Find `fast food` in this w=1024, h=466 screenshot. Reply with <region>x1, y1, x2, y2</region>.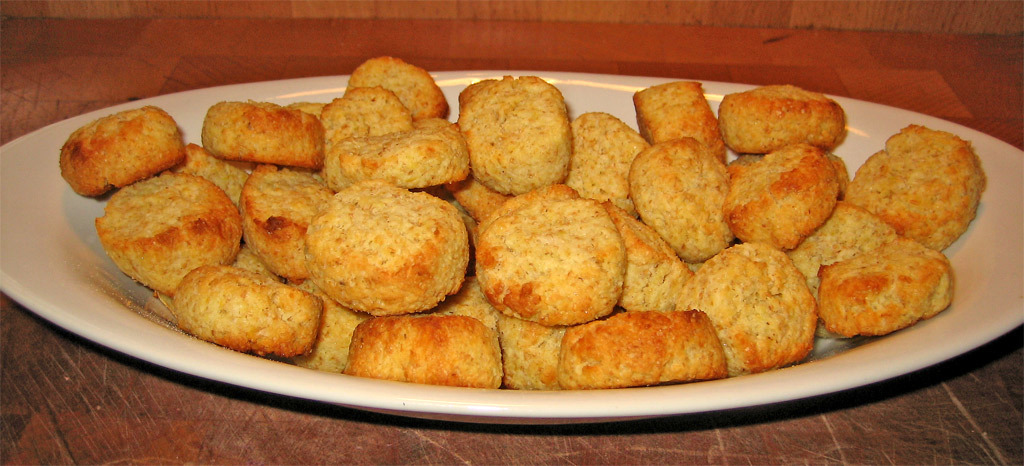
<region>640, 80, 726, 145</region>.
